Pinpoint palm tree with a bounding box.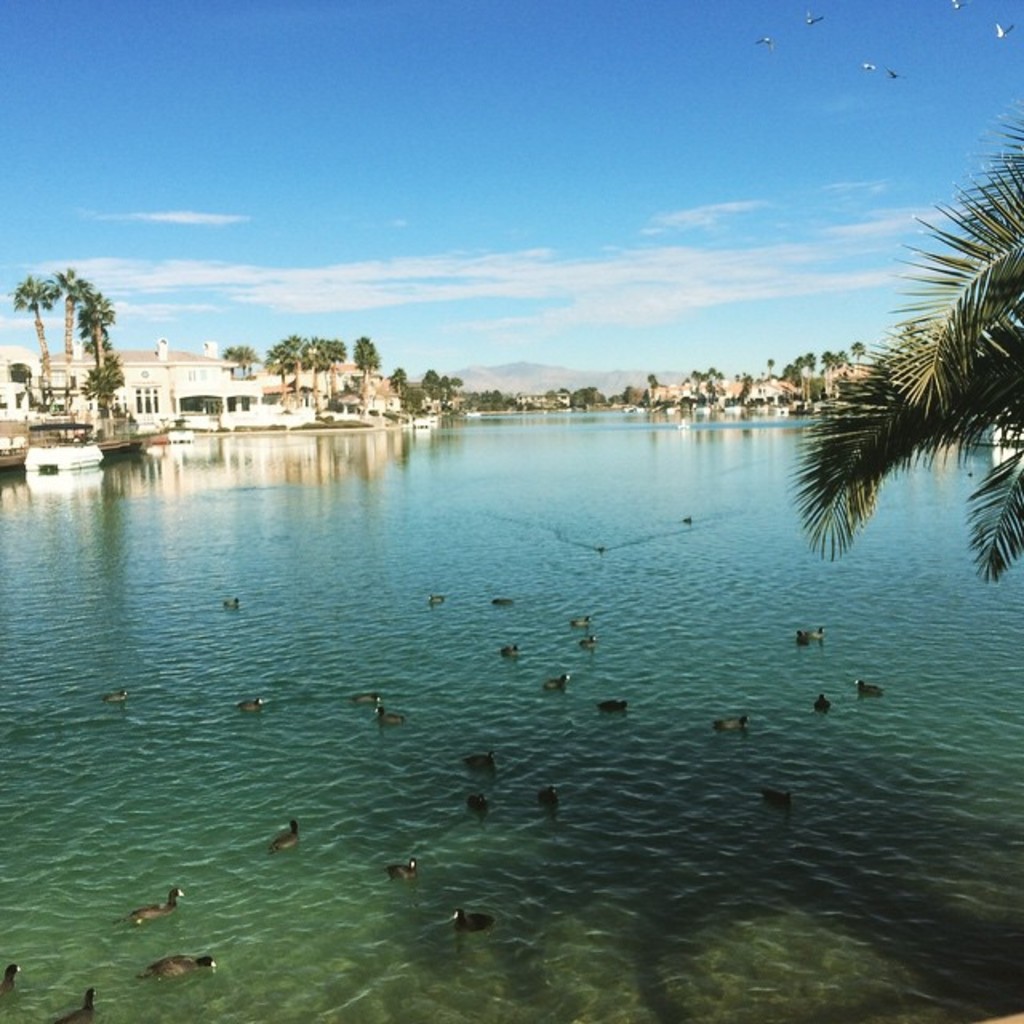
[390, 352, 453, 429].
